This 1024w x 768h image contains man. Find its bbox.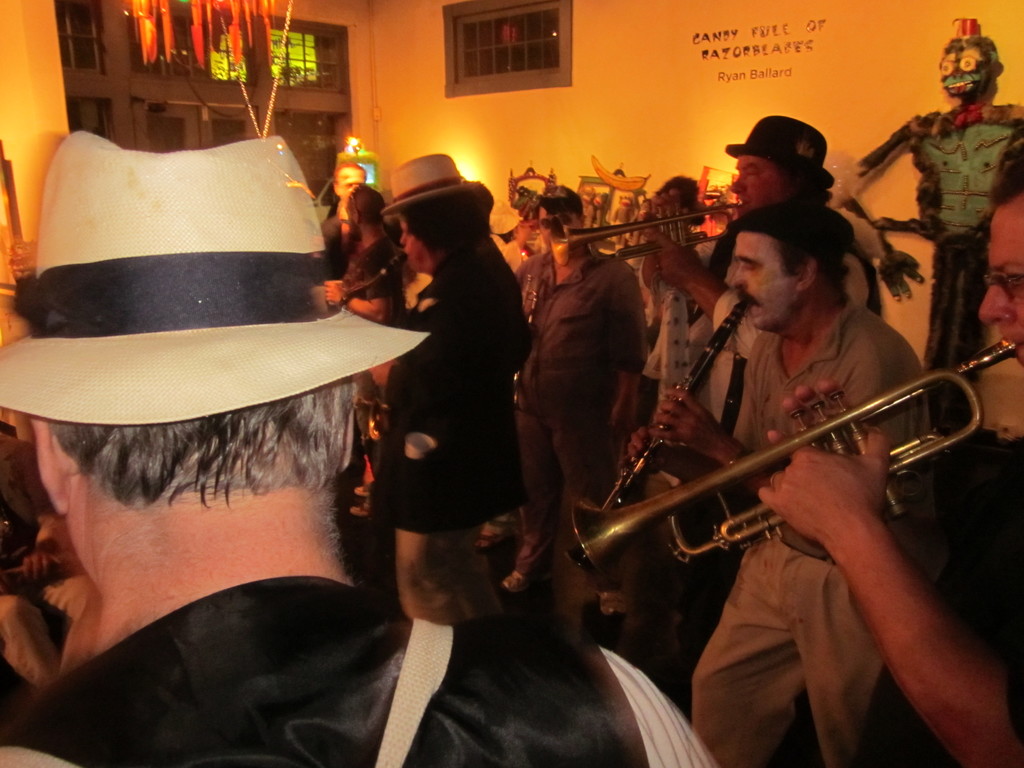
x1=377, y1=154, x2=527, y2=630.
